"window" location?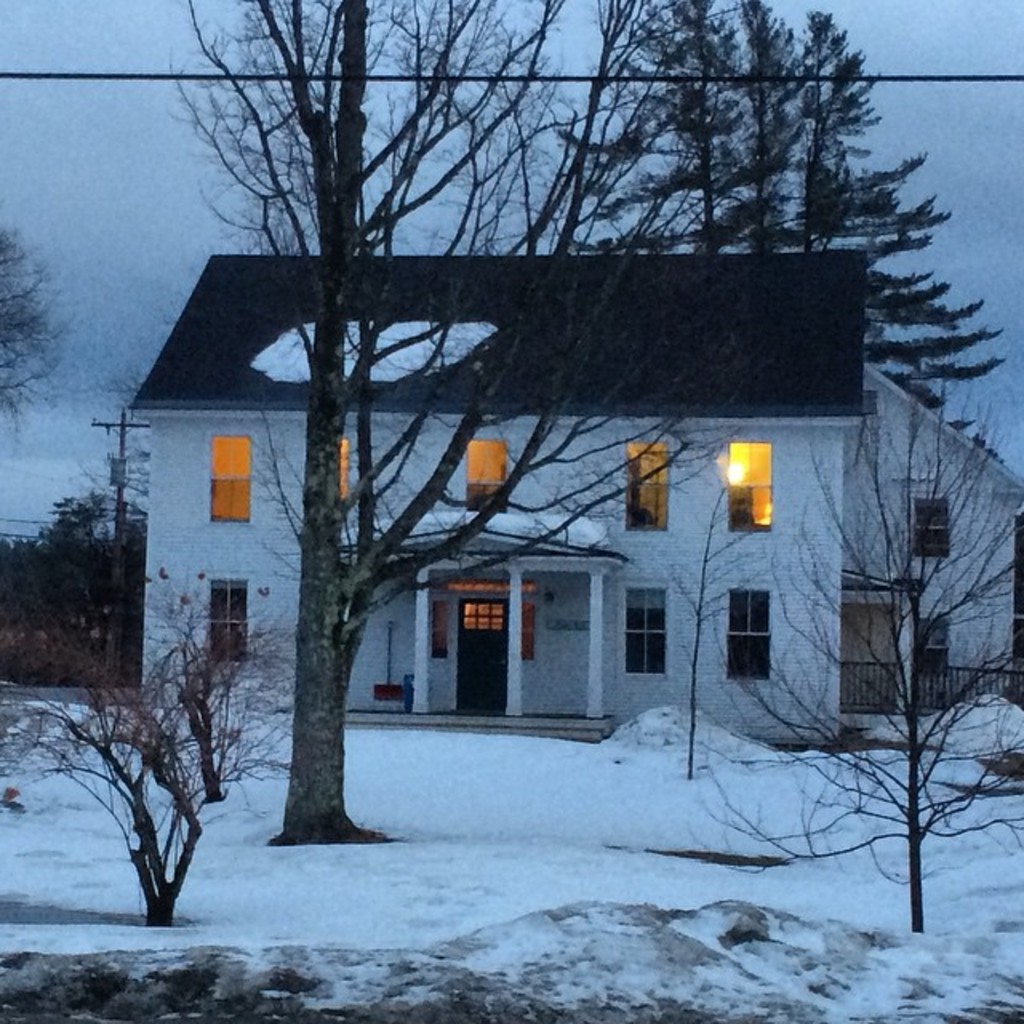
{"x1": 344, "y1": 438, "x2": 355, "y2": 499}
